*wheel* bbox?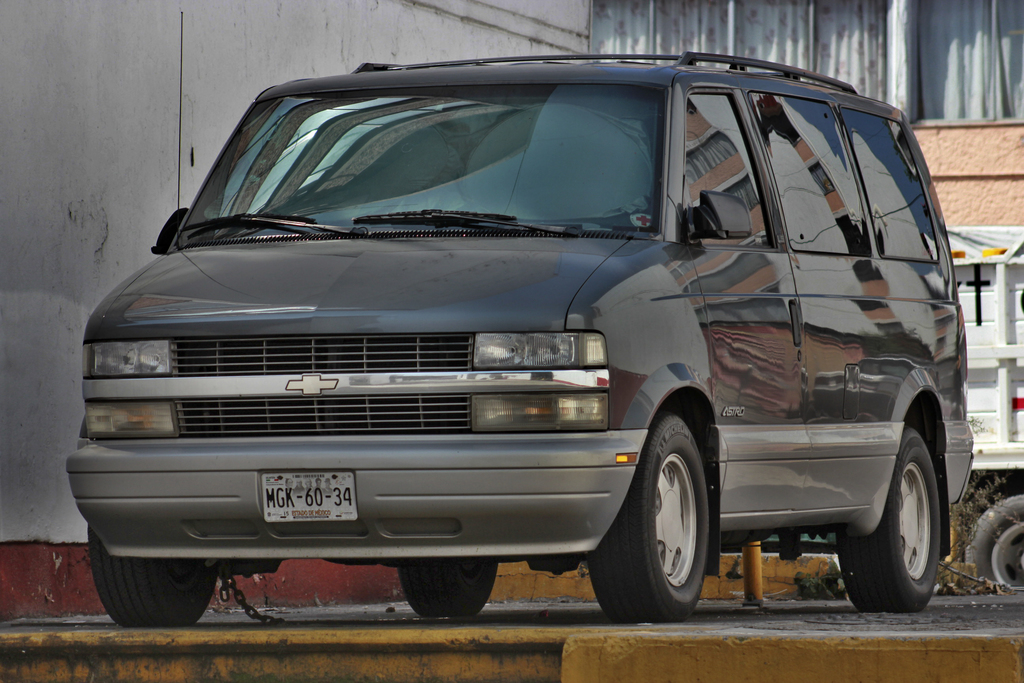
locate(89, 519, 211, 621)
